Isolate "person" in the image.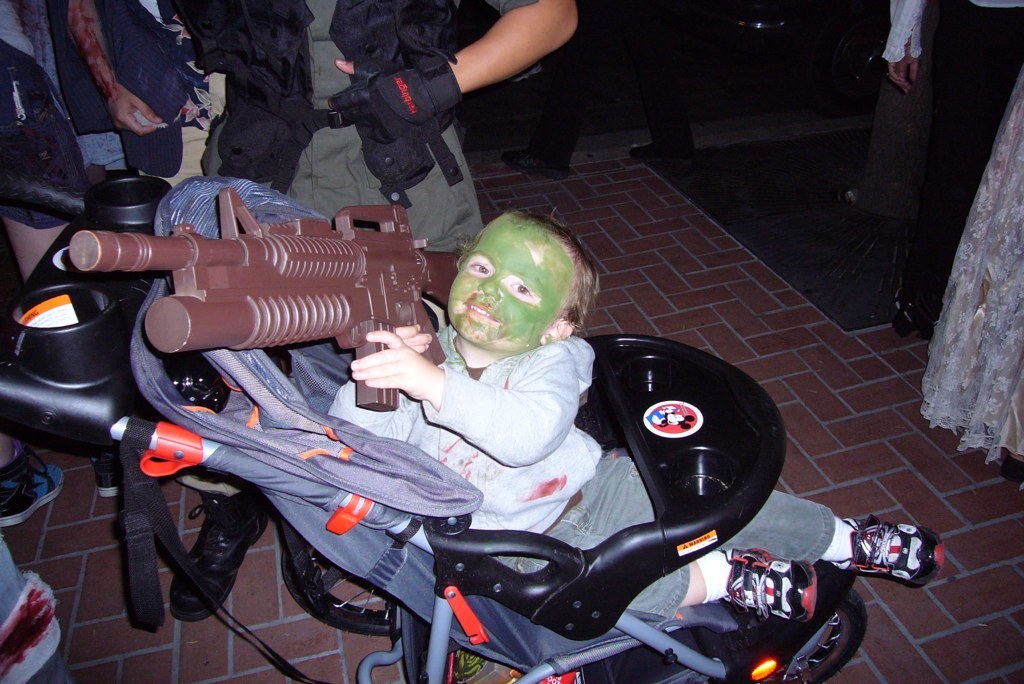
Isolated region: [left=69, top=0, right=218, bottom=191].
